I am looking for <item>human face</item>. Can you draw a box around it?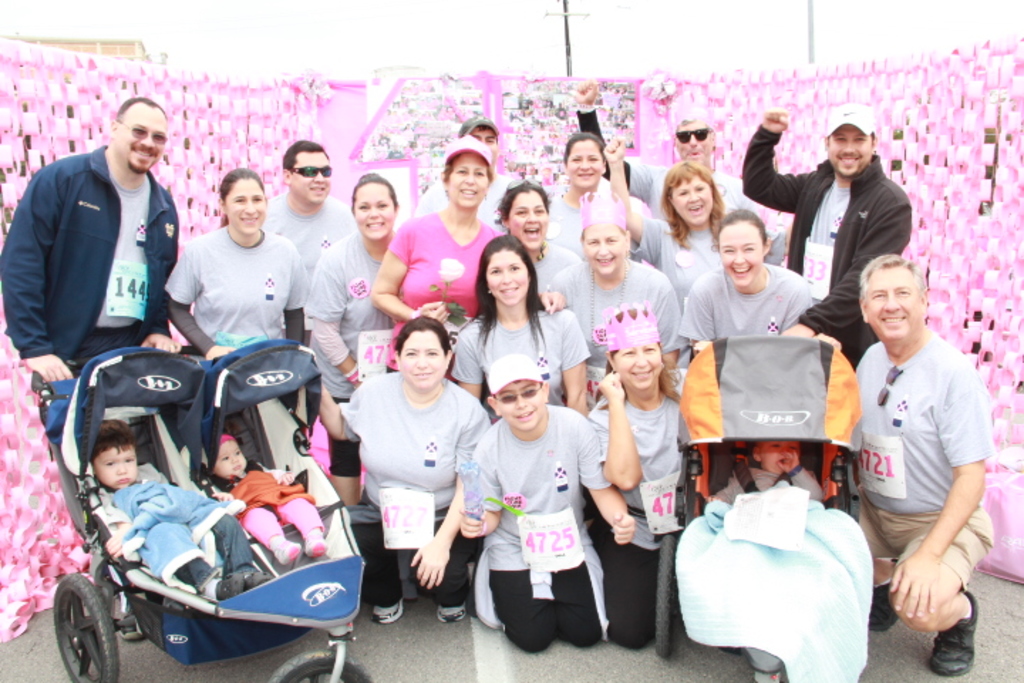
Sure, the bounding box is (491, 248, 526, 302).
